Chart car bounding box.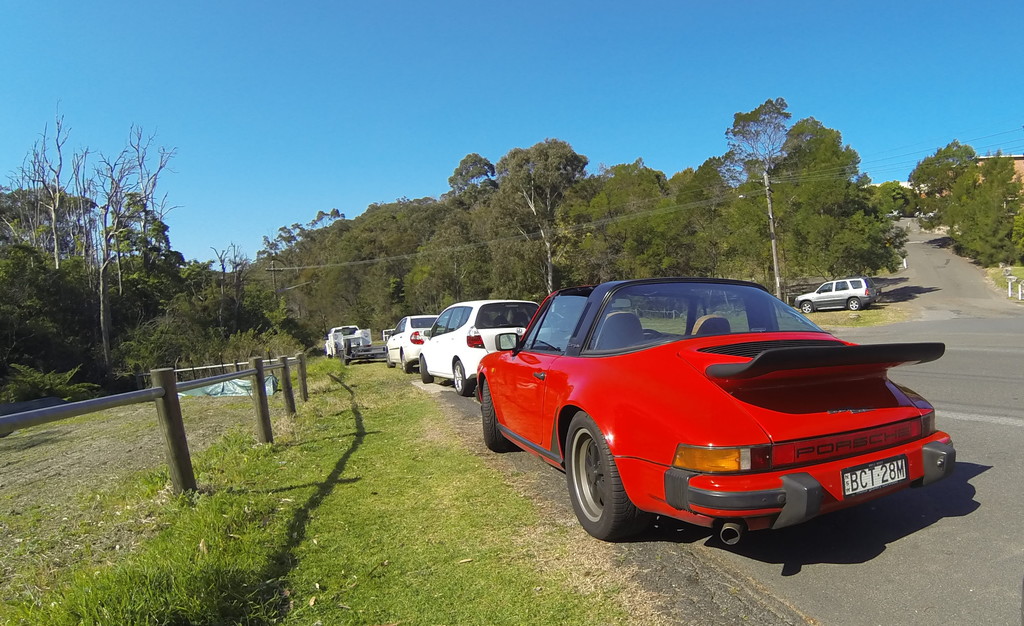
Charted: (x1=472, y1=271, x2=960, y2=544).
